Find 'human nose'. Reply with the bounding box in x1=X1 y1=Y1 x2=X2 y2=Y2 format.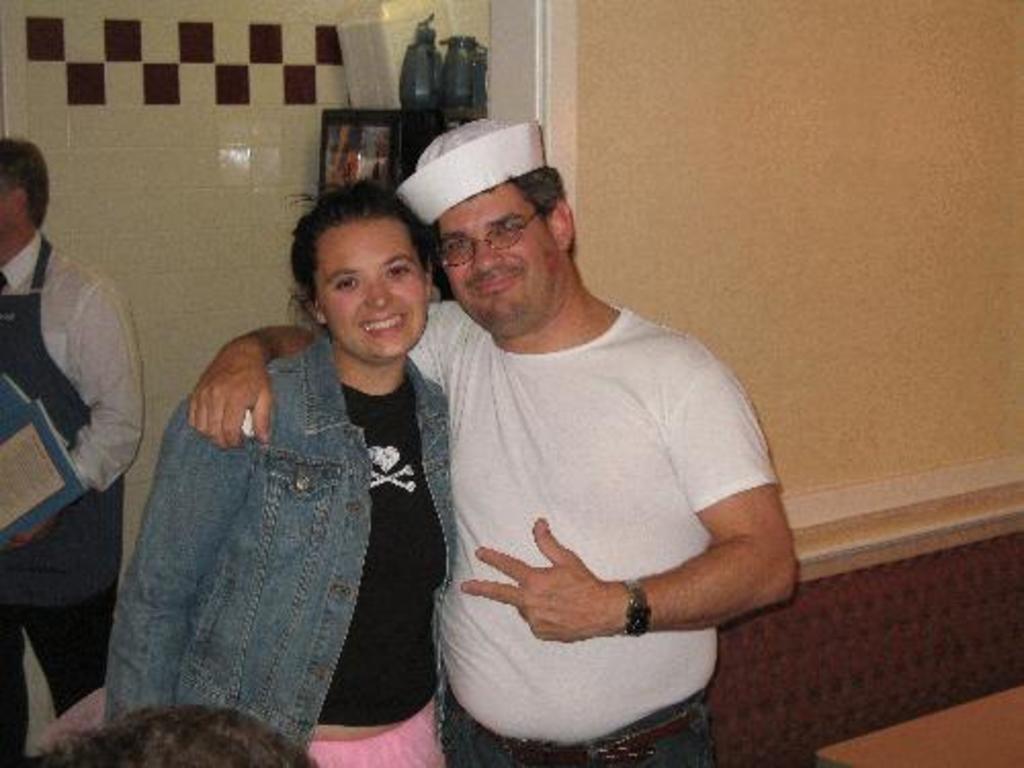
x1=469 y1=238 x2=500 y2=270.
